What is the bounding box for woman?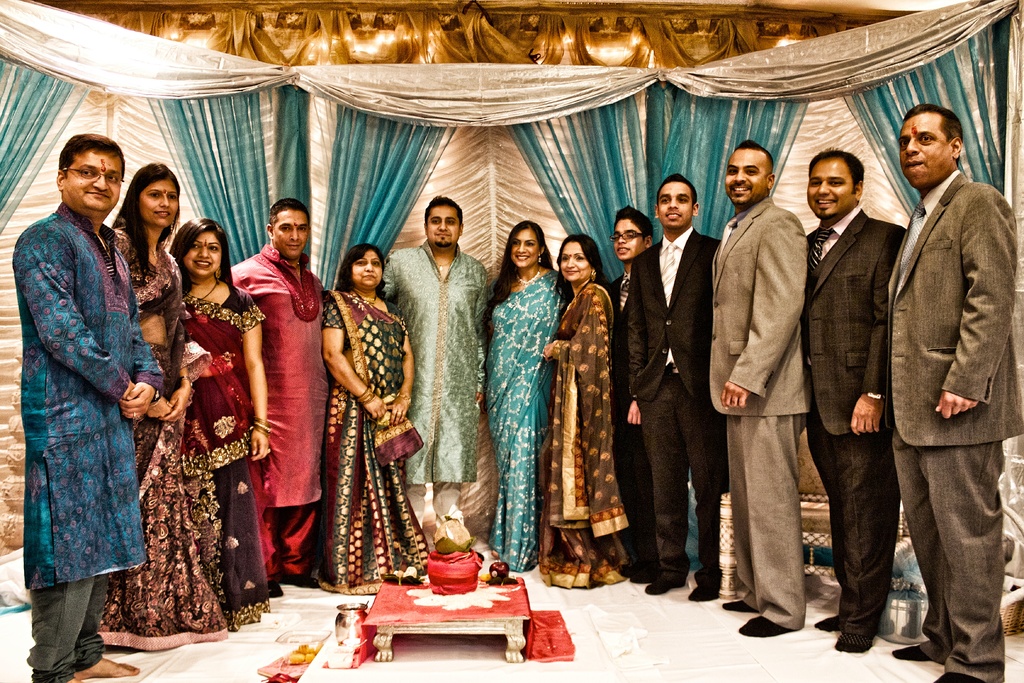
bbox=[540, 232, 635, 588].
